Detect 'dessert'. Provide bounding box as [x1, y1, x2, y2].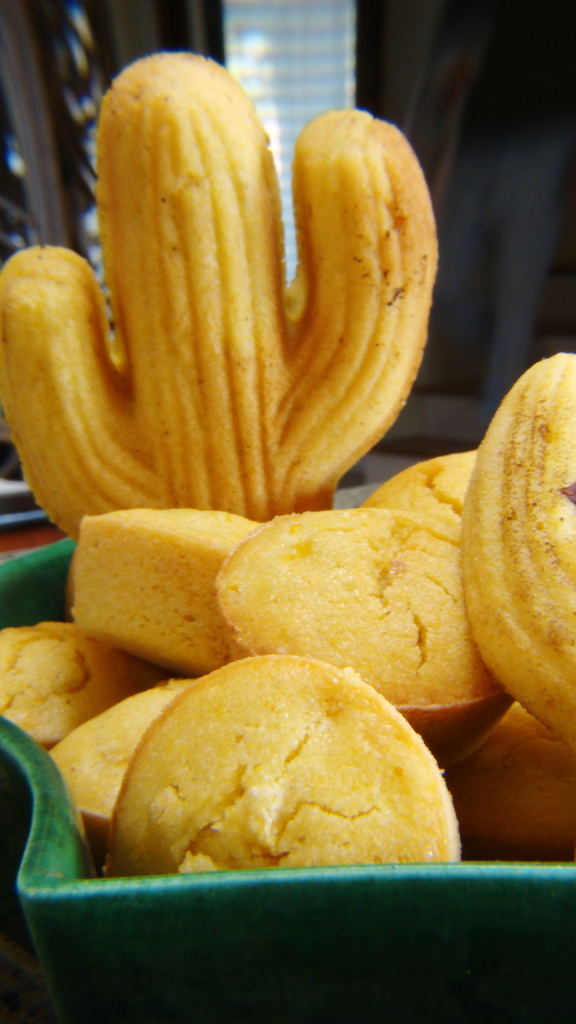
[0, 579, 145, 799].
